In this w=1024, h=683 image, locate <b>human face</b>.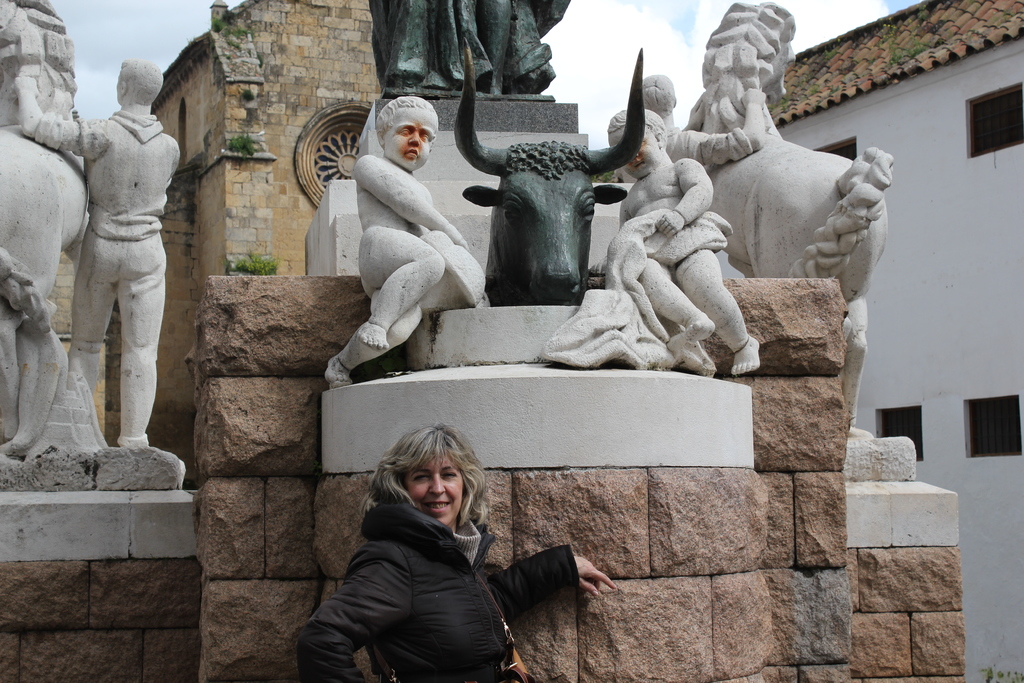
Bounding box: <bbox>404, 452, 465, 525</bbox>.
